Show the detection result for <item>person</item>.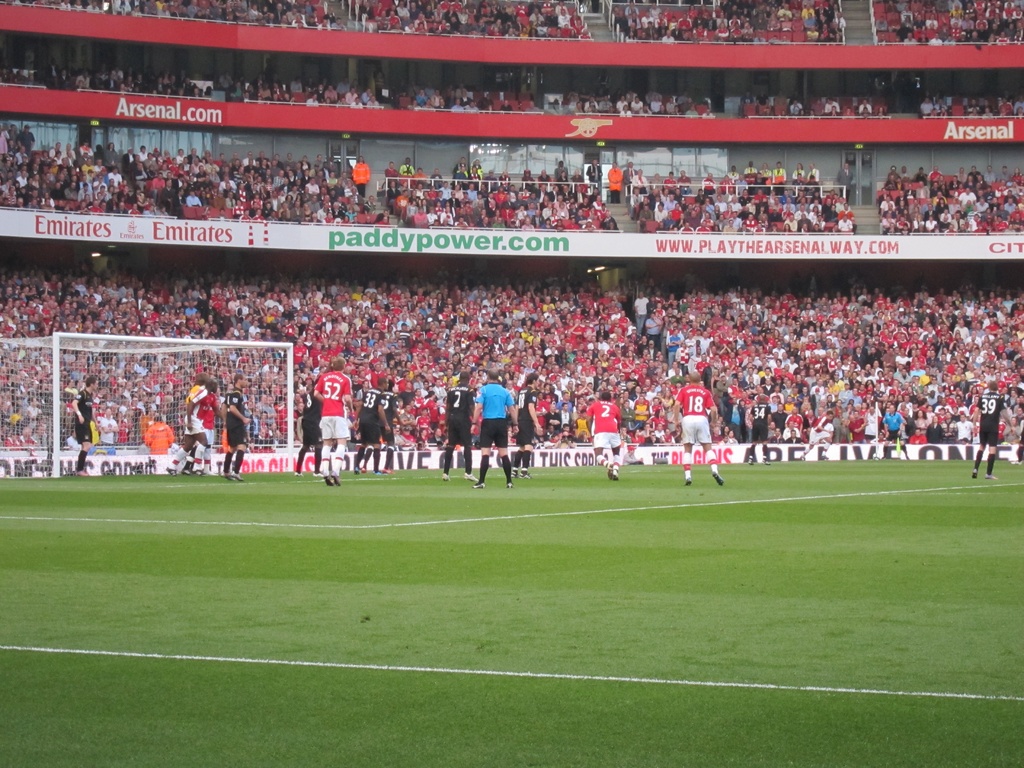
BBox(225, 374, 252, 475).
